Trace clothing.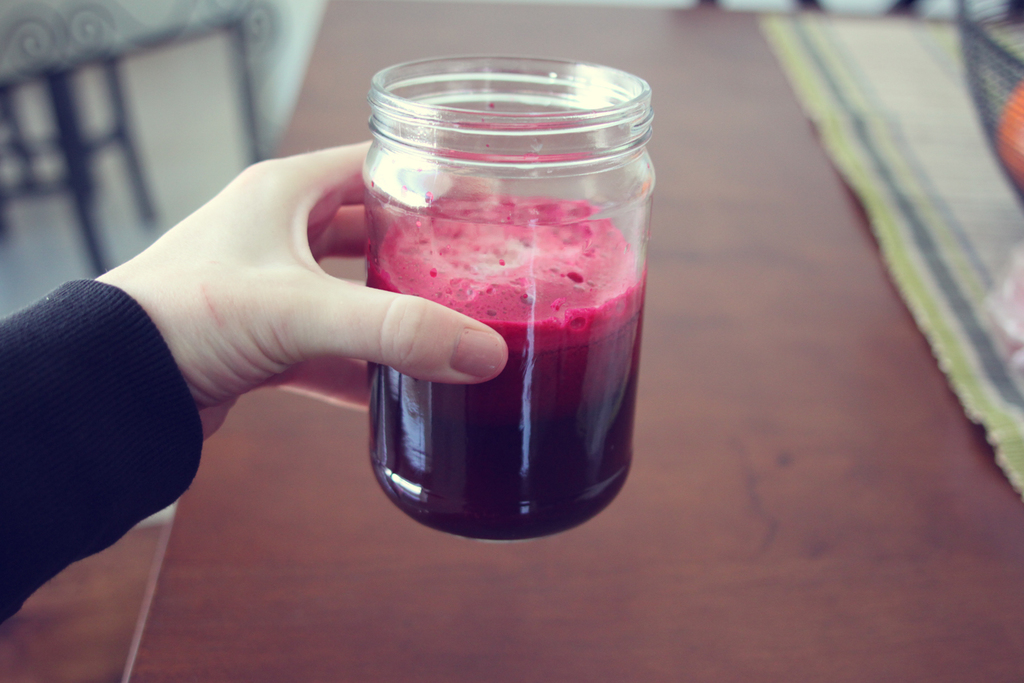
Traced to 2/207/221/654.
